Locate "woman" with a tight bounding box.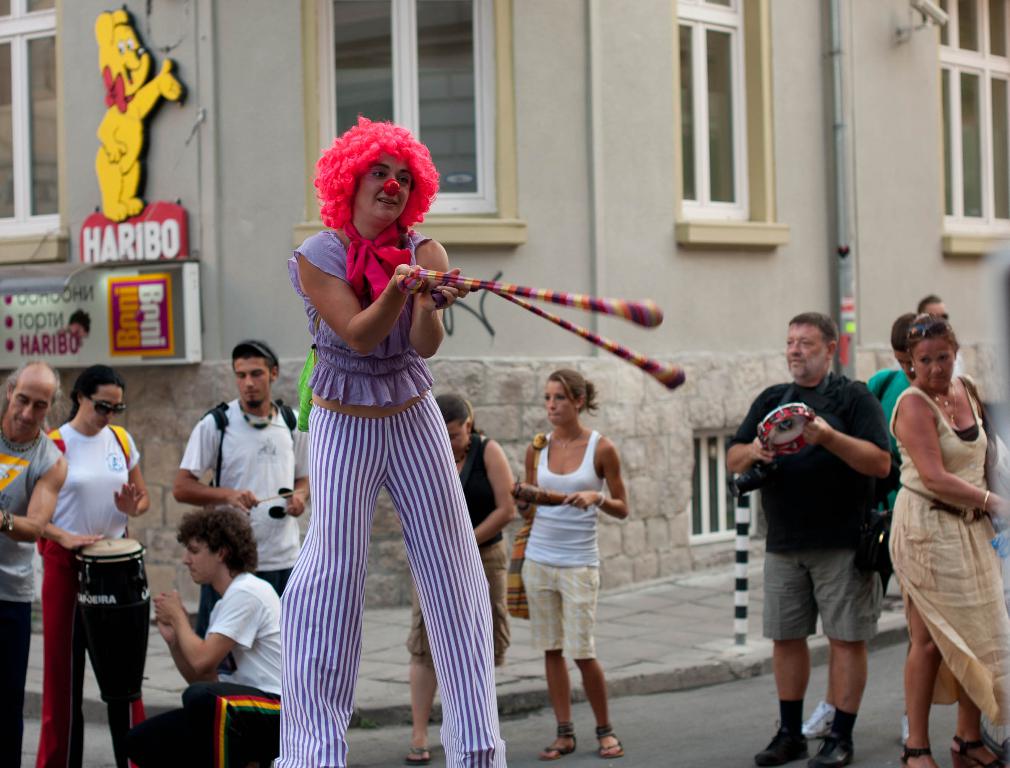
[x1=275, y1=124, x2=494, y2=759].
